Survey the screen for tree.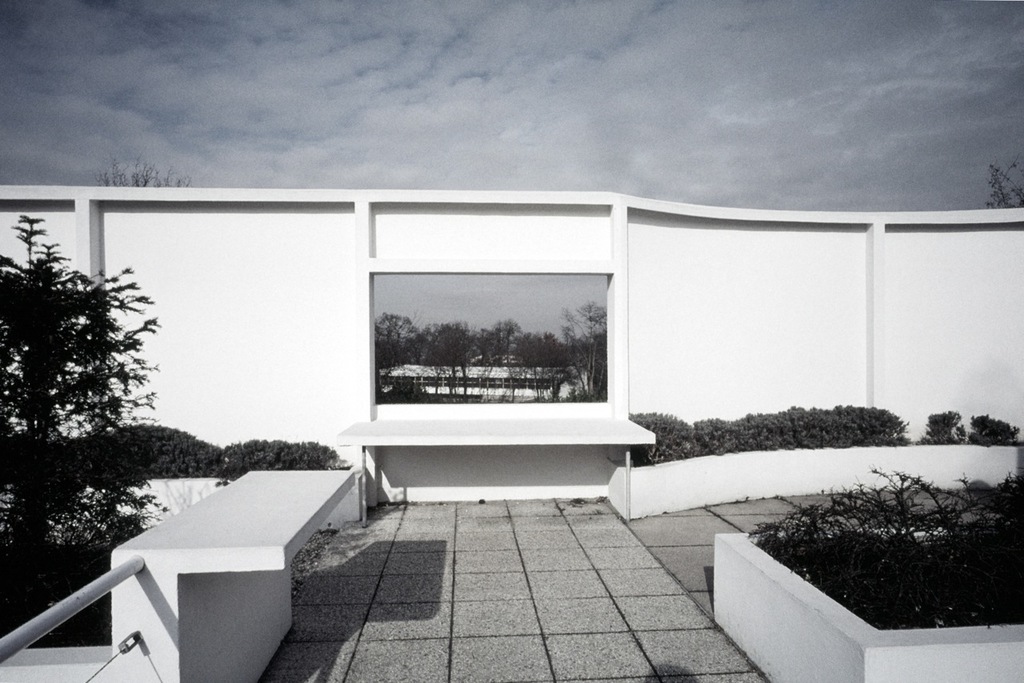
Survey found: (x1=10, y1=206, x2=180, y2=598).
